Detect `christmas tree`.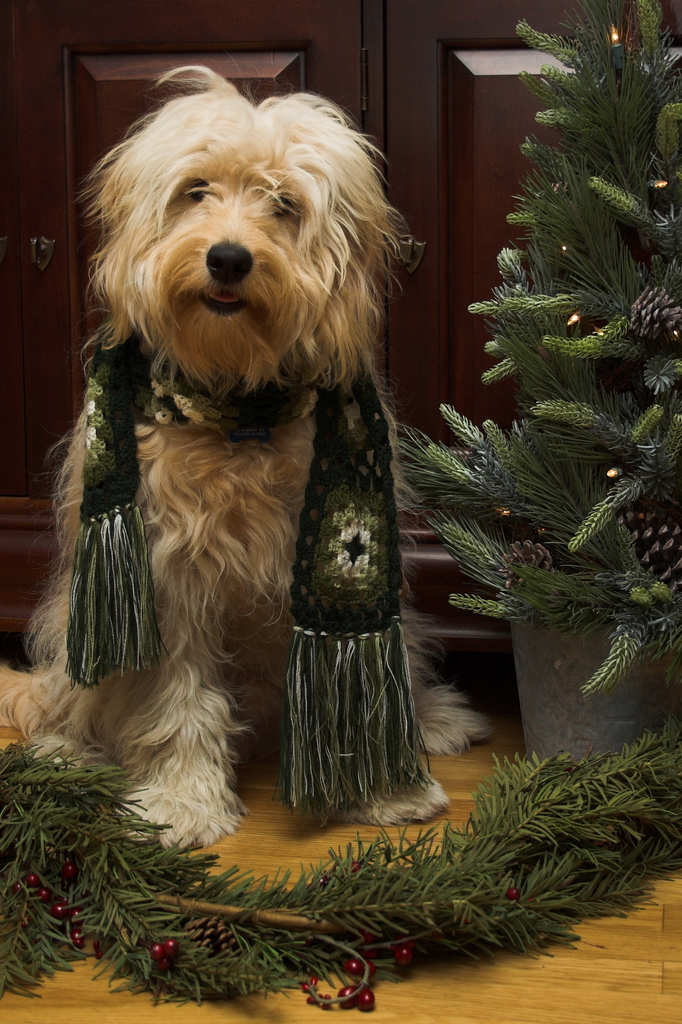
Detected at left=379, top=0, right=681, bottom=700.
